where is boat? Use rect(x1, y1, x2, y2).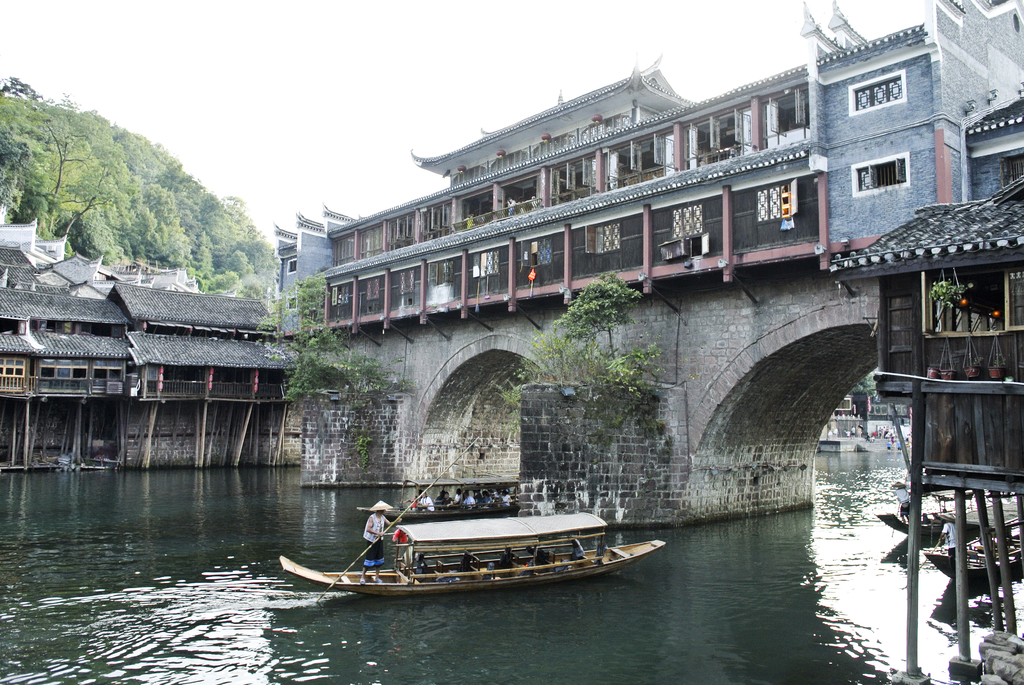
rect(358, 473, 522, 516).
